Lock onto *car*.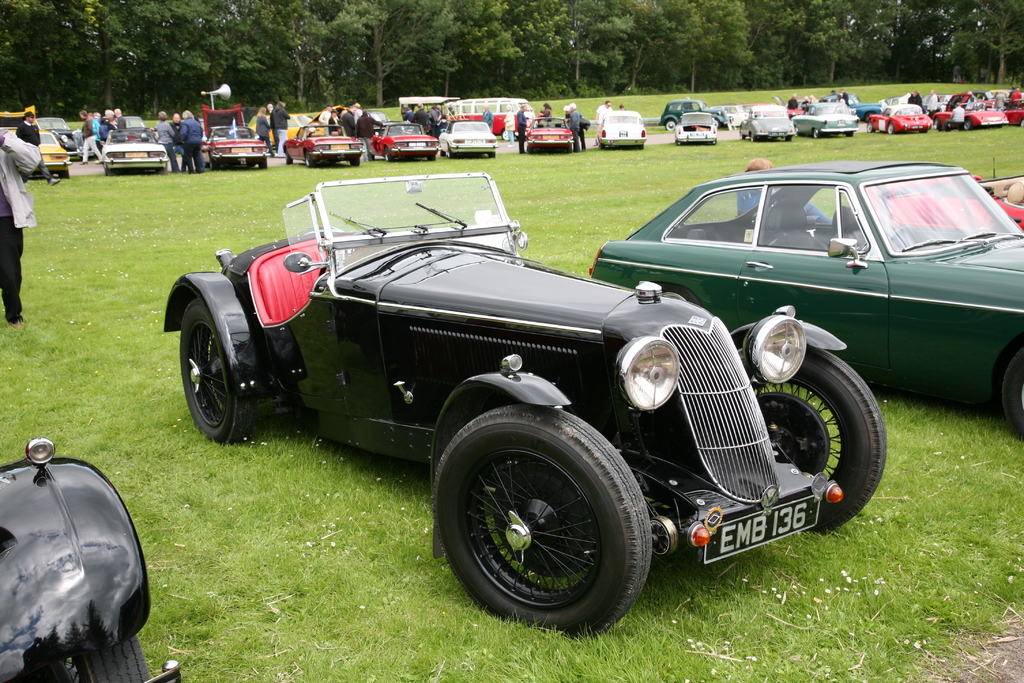
Locked: bbox(586, 161, 1023, 429).
